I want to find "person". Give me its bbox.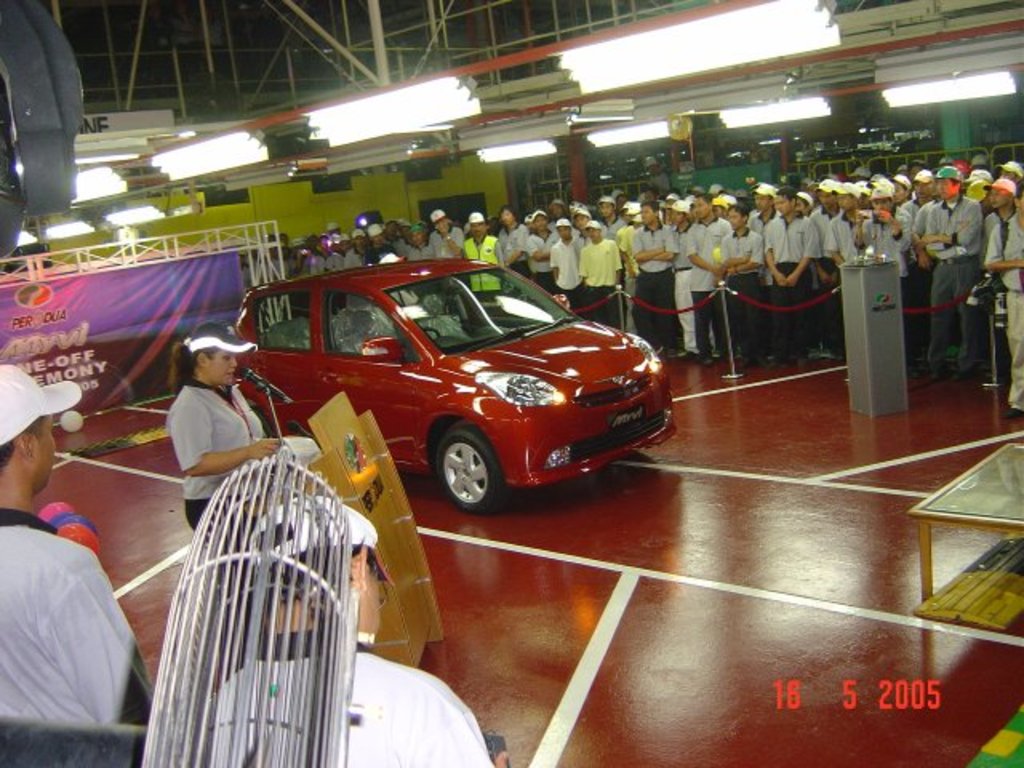
[x1=816, y1=181, x2=883, y2=294].
